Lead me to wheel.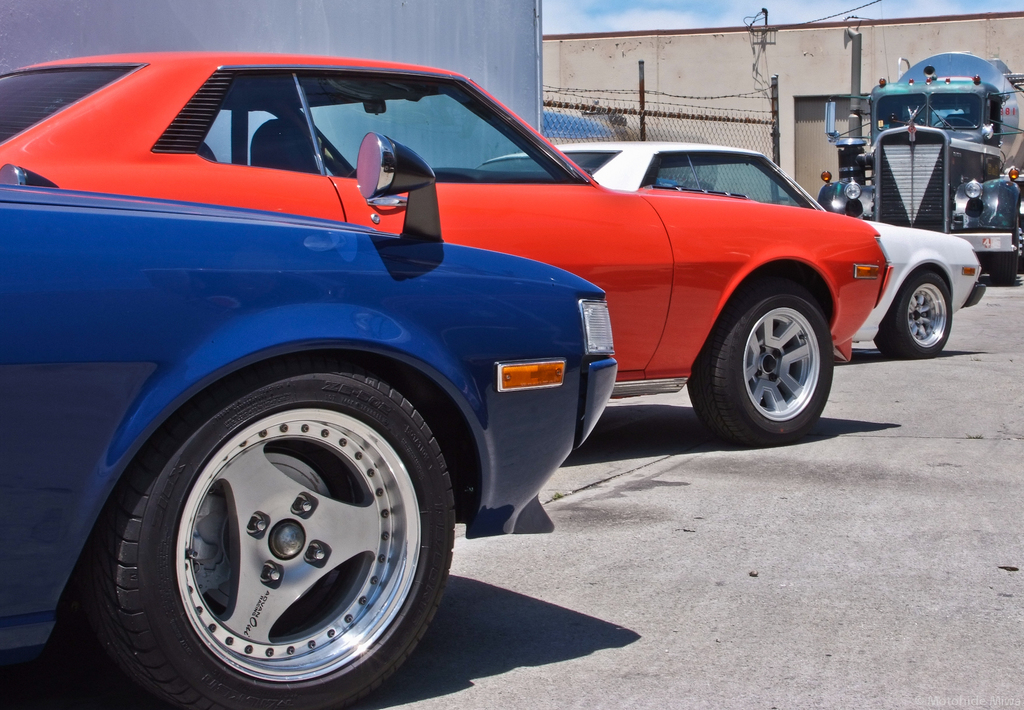
Lead to x1=691 y1=282 x2=838 y2=444.
